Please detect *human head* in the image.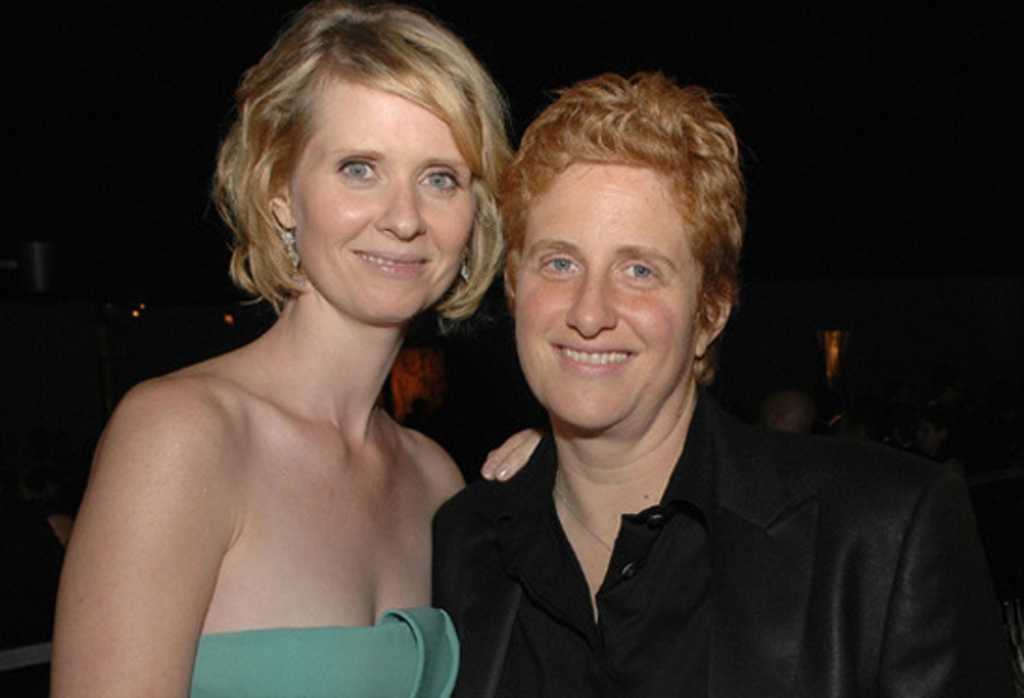
<region>501, 76, 745, 436</region>.
